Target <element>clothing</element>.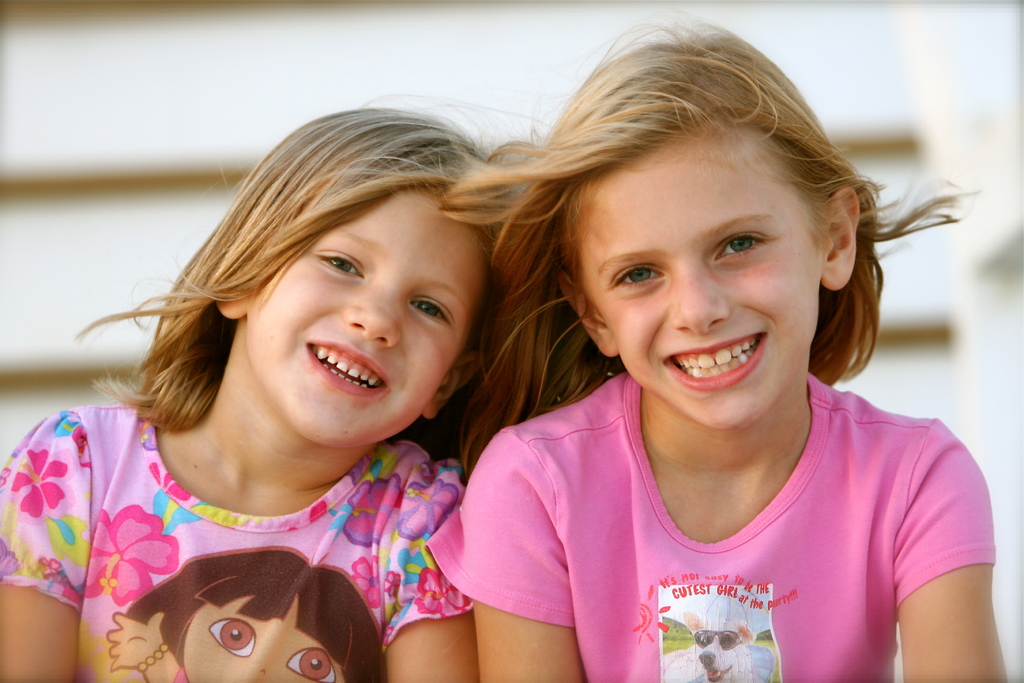
Target region: {"x1": 433, "y1": 366, "x2": 1023, "y2": 682}.
